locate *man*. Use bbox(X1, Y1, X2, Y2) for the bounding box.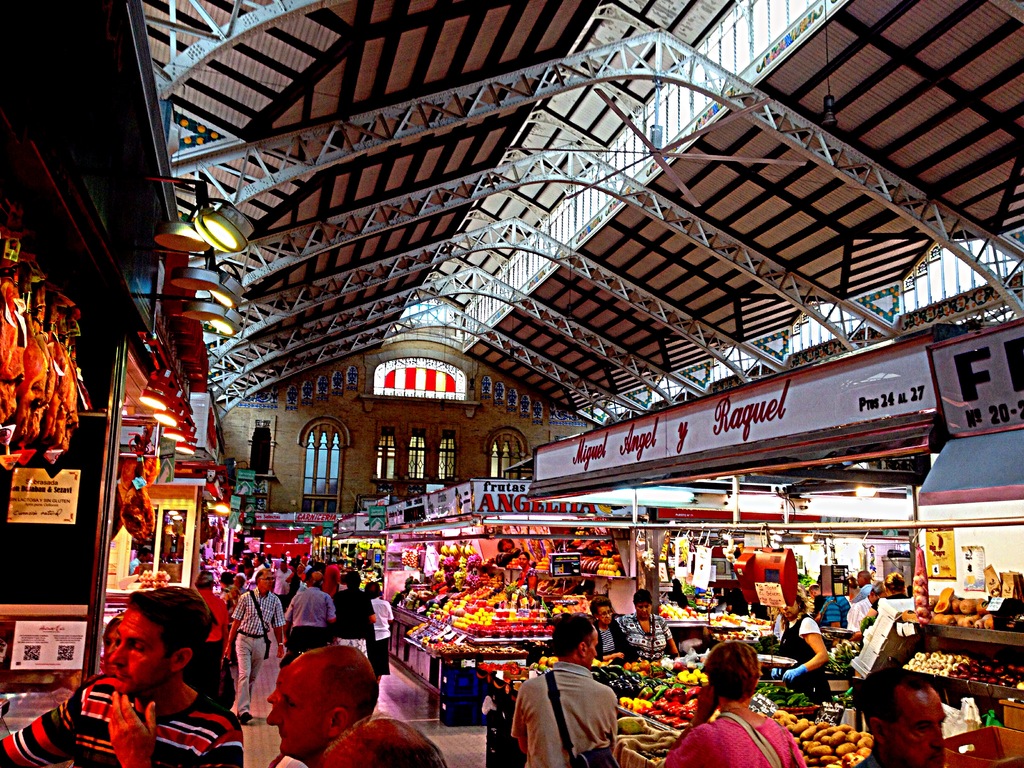
bbox(218, 561, 288, 724).
